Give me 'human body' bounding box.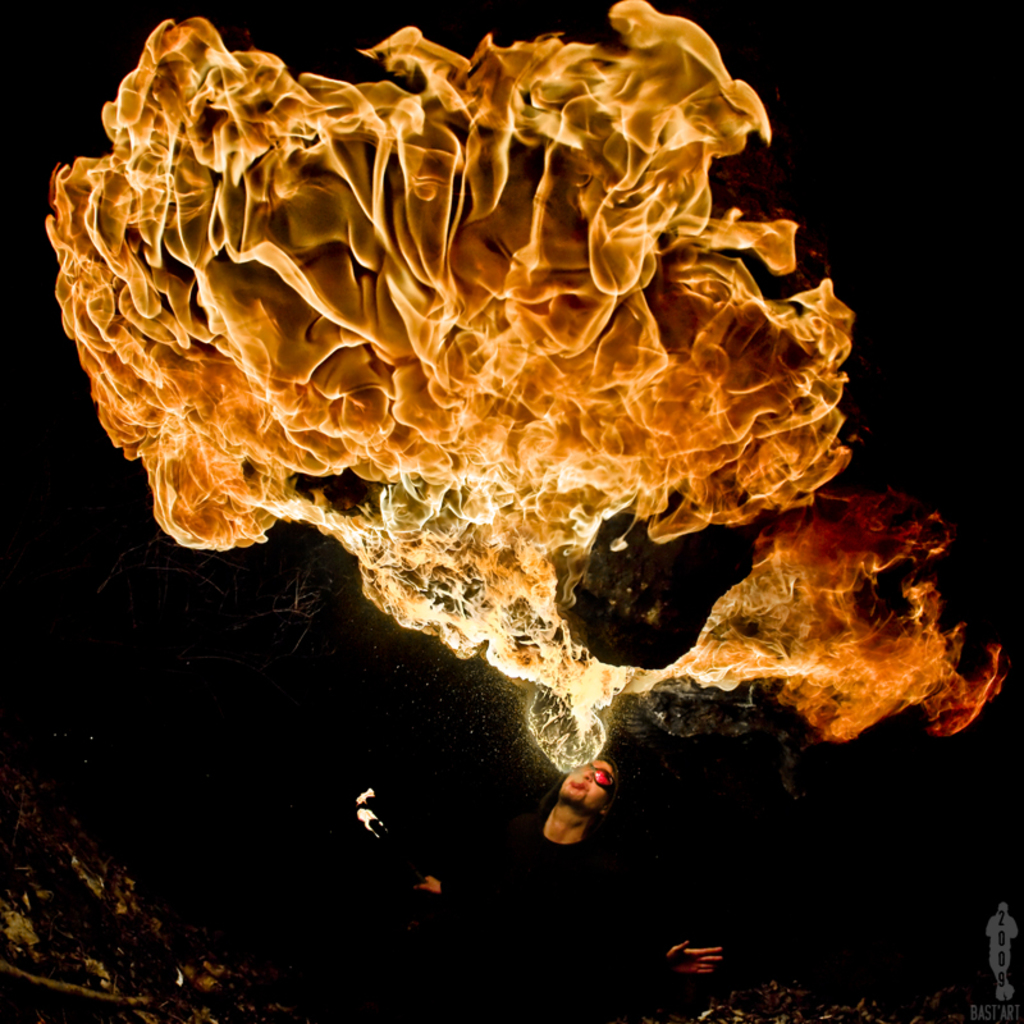
select_region(411, 731, 727, 1023).
